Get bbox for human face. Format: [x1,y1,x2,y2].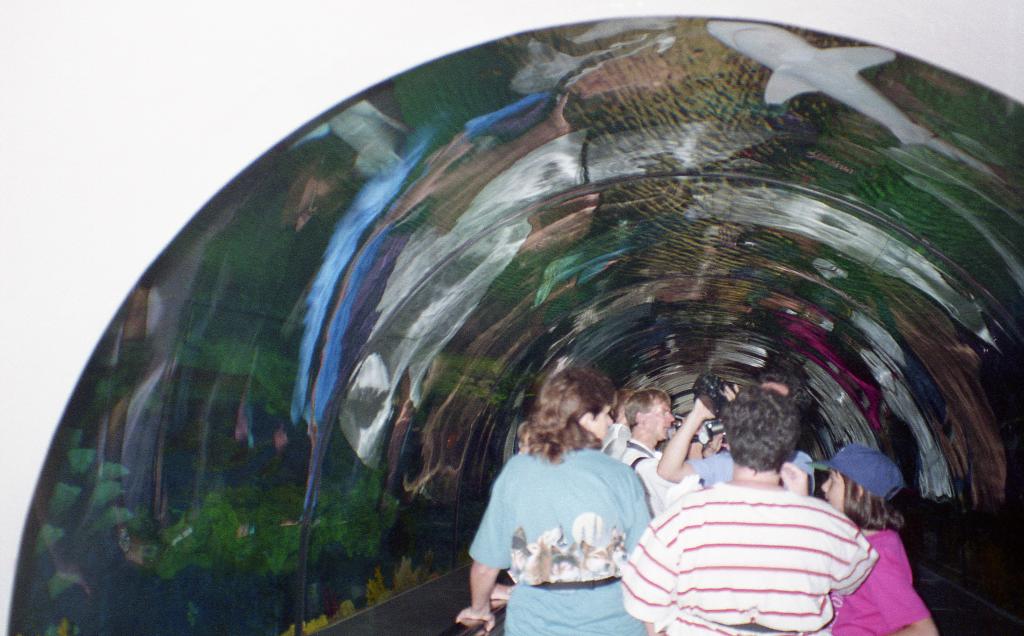
[588,404,611,436].
